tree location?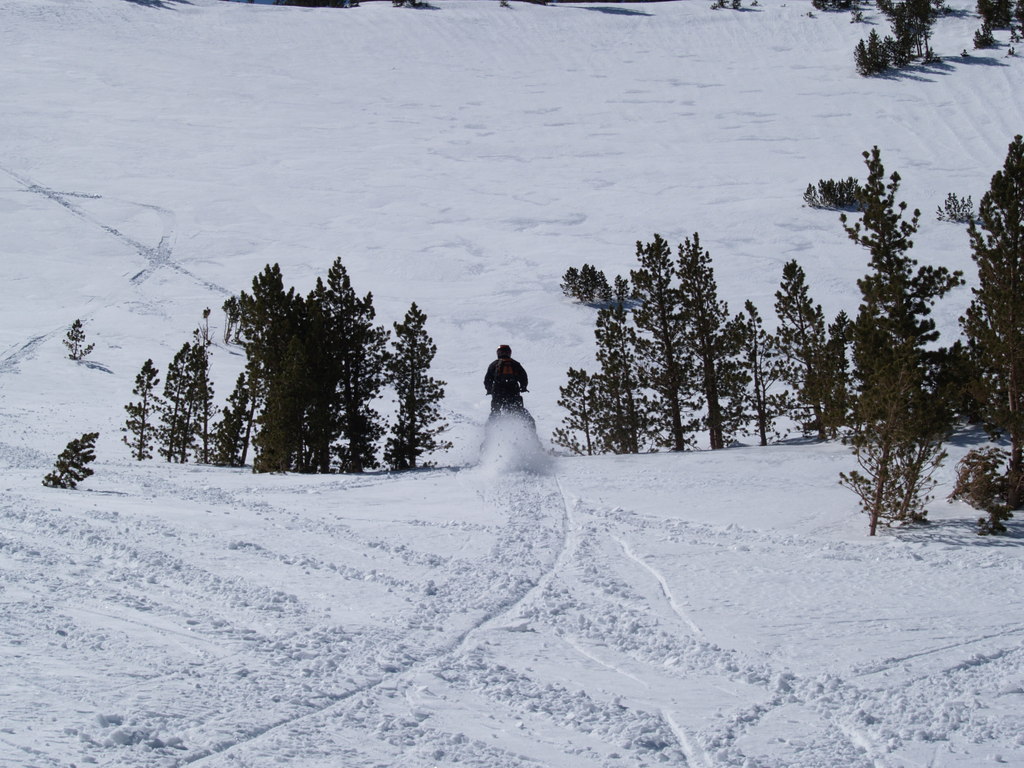
(left=386, top=0, right=428, bottom=10)
